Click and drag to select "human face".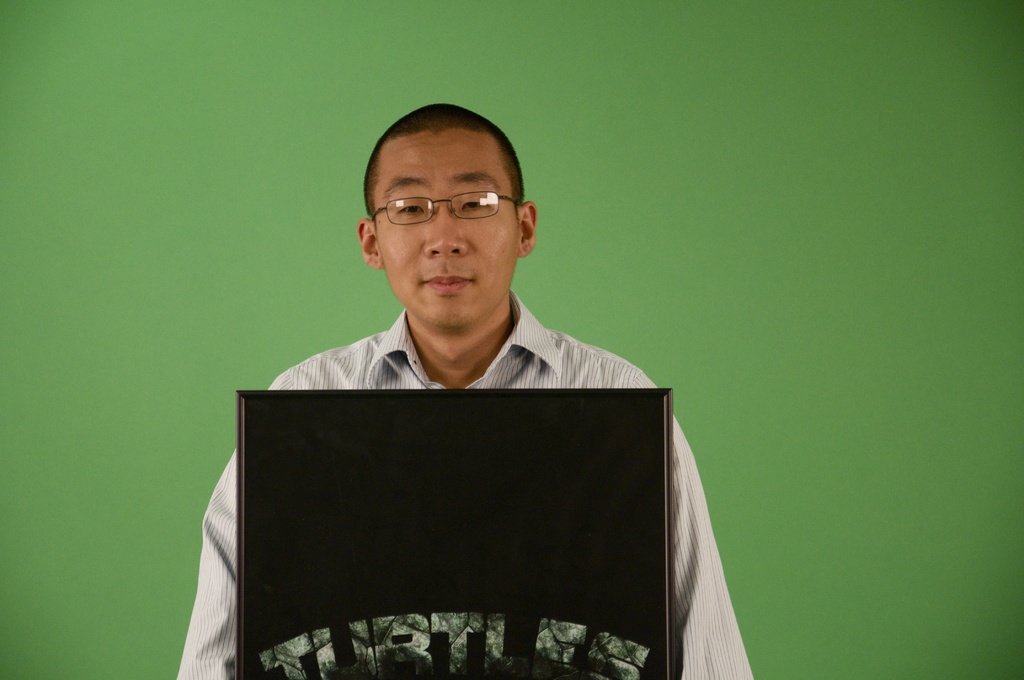
Selection: 373, 133, 529, 311.
